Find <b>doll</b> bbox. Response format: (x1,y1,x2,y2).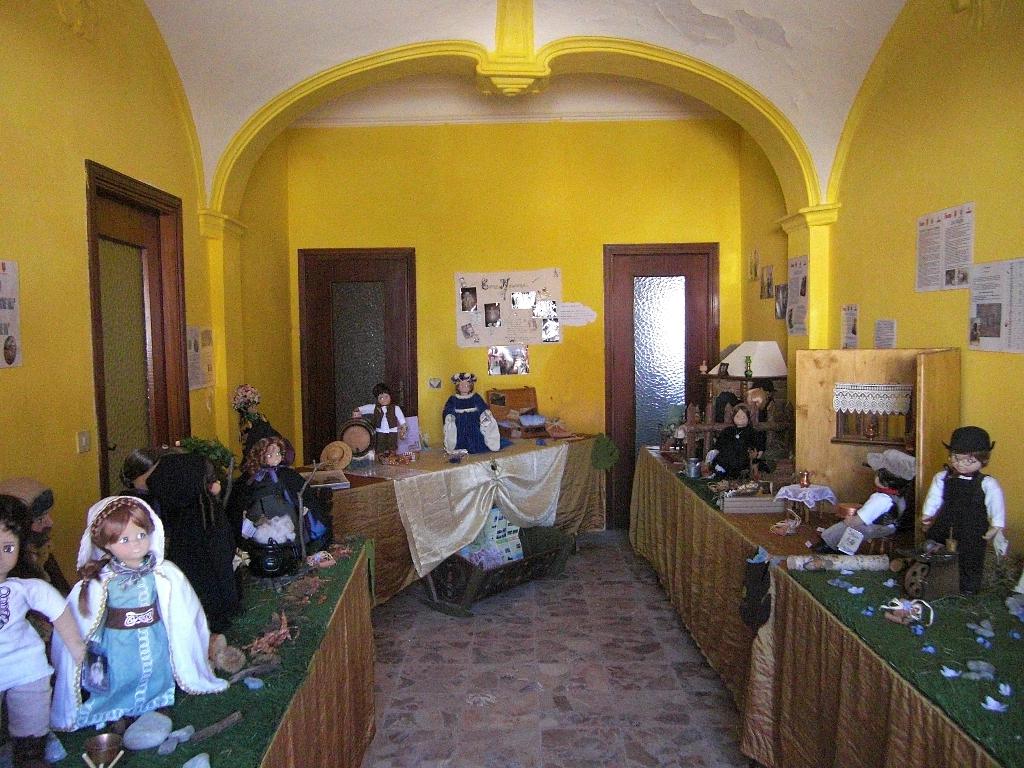
(0,476,63,602).
